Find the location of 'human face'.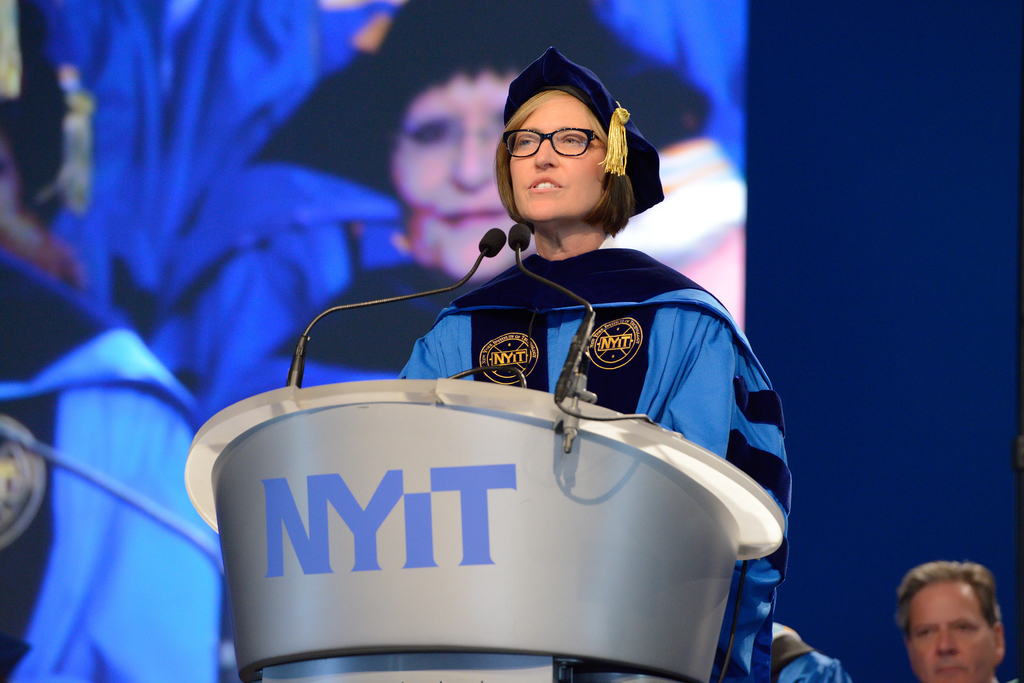
Location: (x1=515, y1=94, x2=609, y2=220).
